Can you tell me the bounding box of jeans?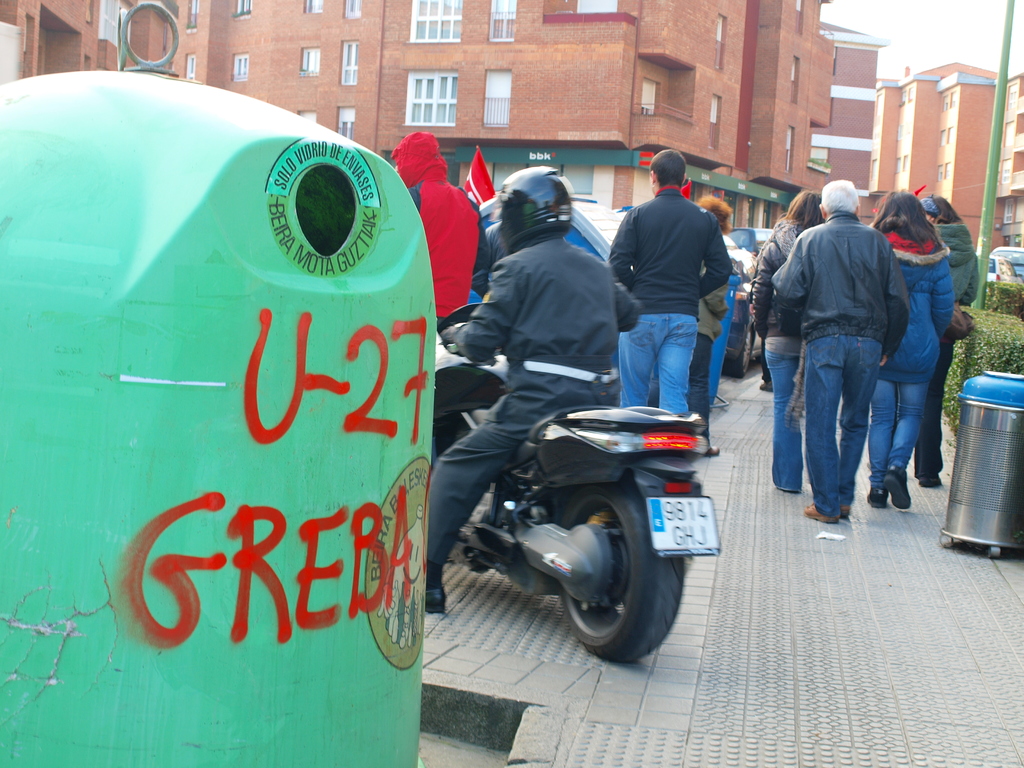
x1=618, y1=316, x2=697, y2=415.
